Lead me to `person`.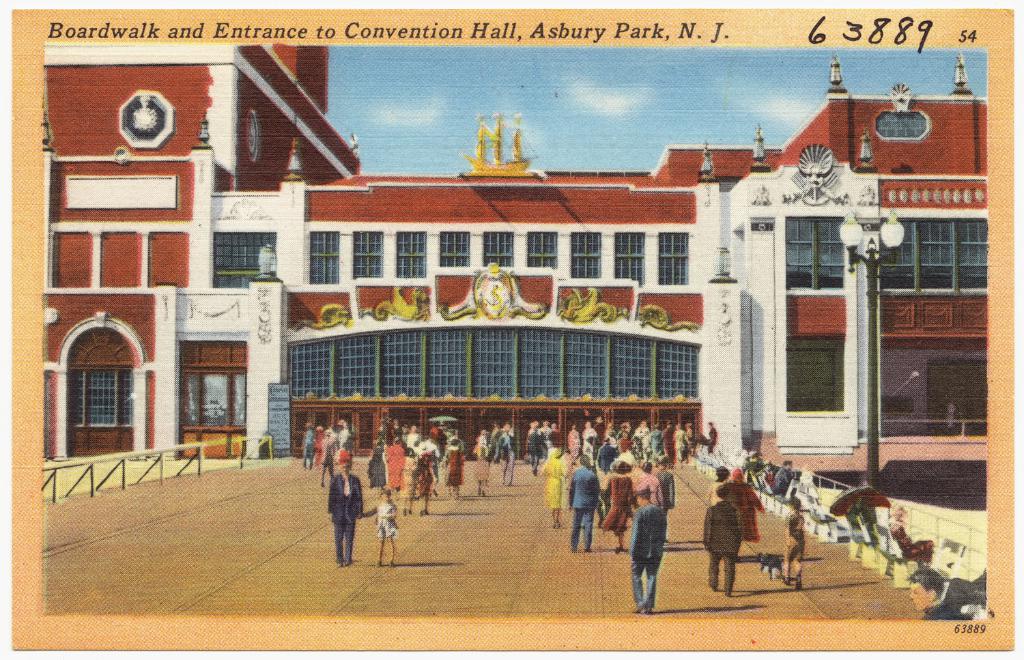
Lead to bbox(783, 498, 803, 595).
